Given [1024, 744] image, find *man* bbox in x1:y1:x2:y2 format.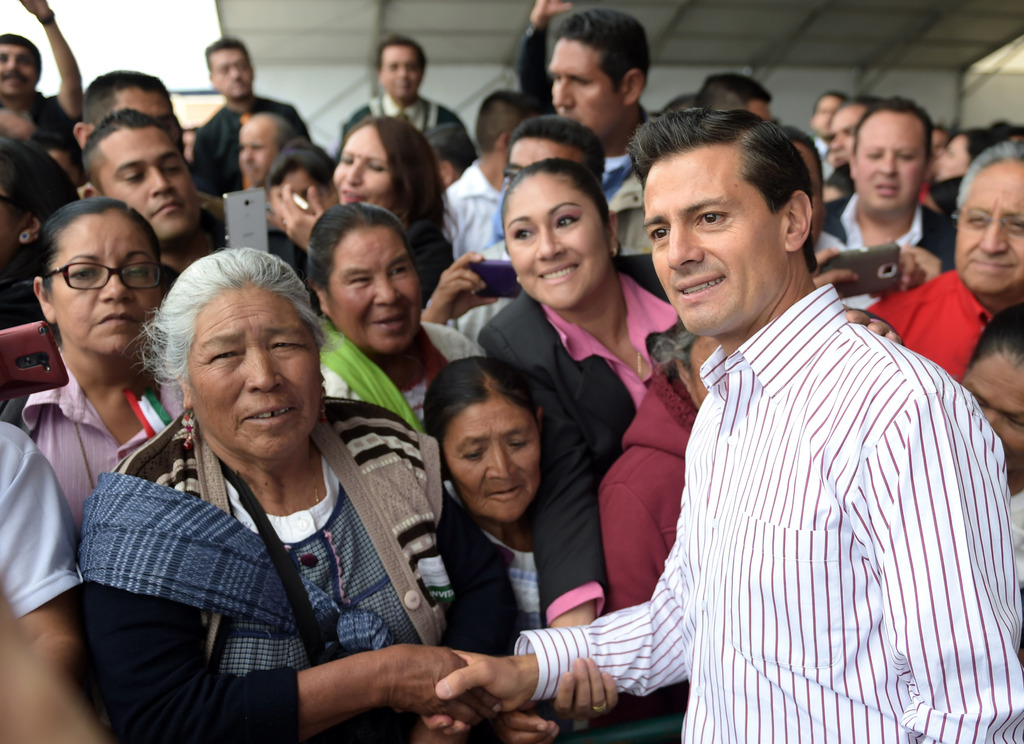
230:109:304:191.
